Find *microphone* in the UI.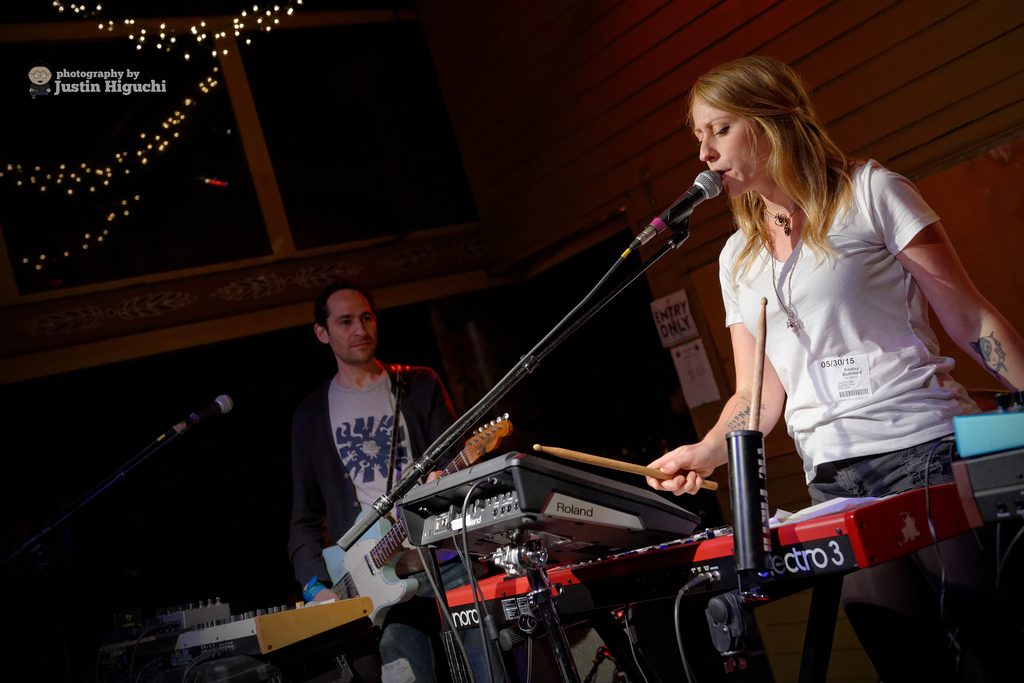
UI element at 624:169:723:254.
